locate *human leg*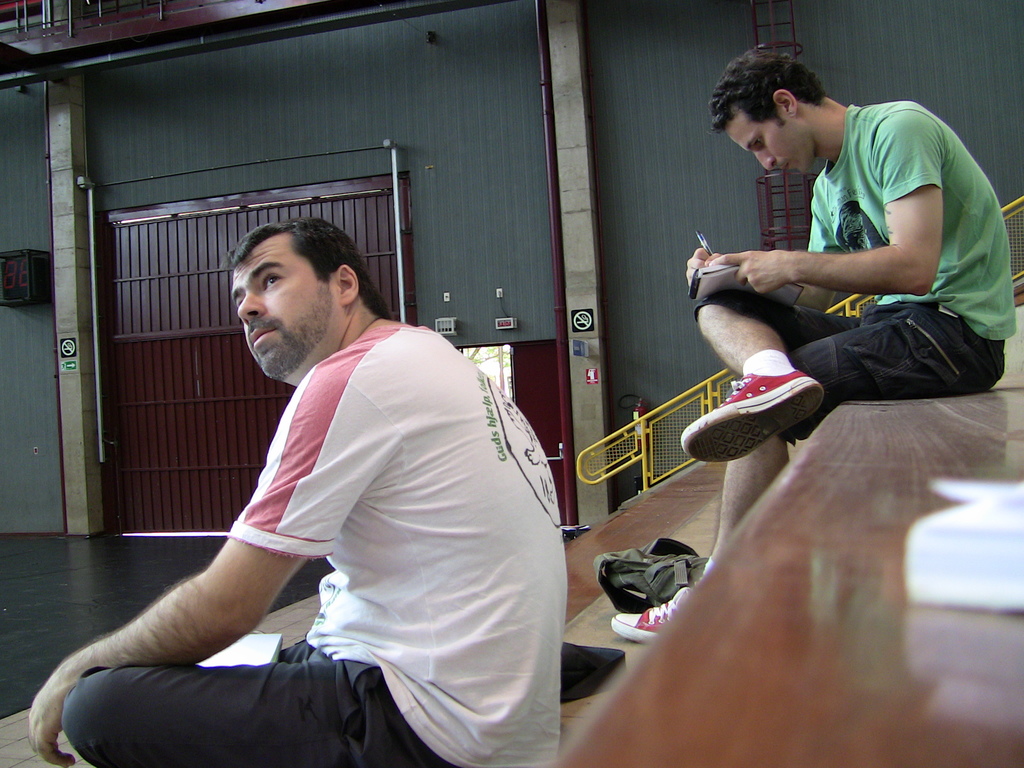
detection(674, 280, 872, 457)
